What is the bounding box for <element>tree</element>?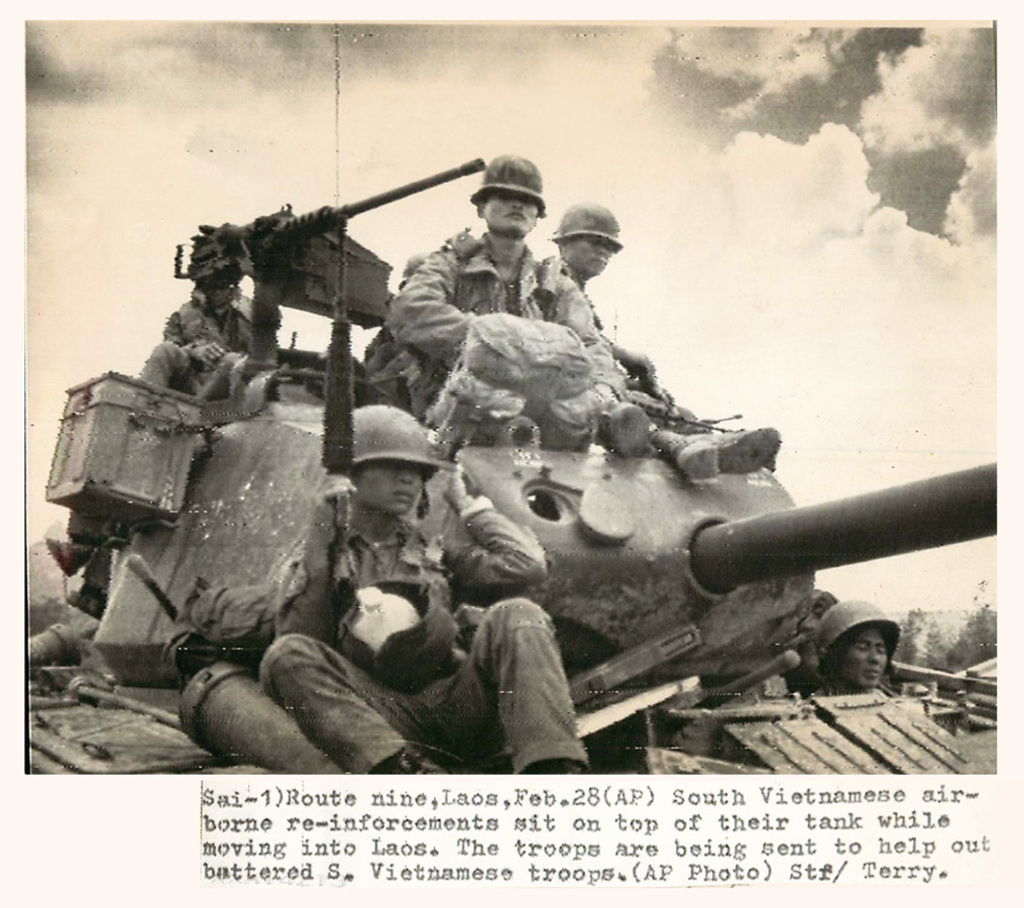
(x1=945, y1=590, x2=1010, y2=699).
